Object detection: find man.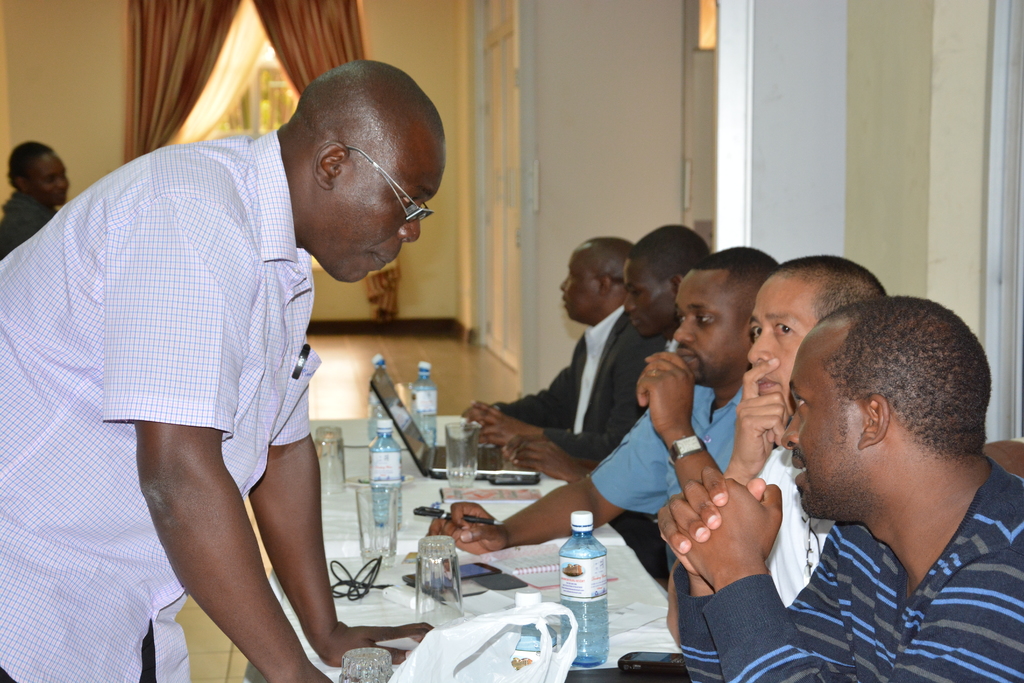
locate(458, 235, 668, 463).
